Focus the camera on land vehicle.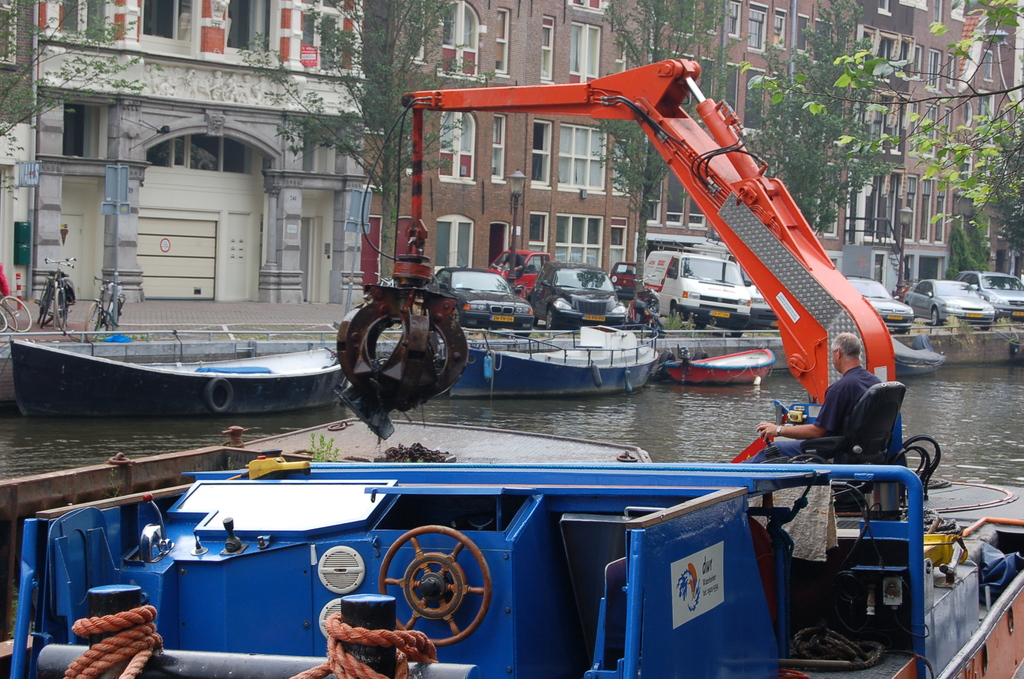
Focus region: 607 261 637 299.
